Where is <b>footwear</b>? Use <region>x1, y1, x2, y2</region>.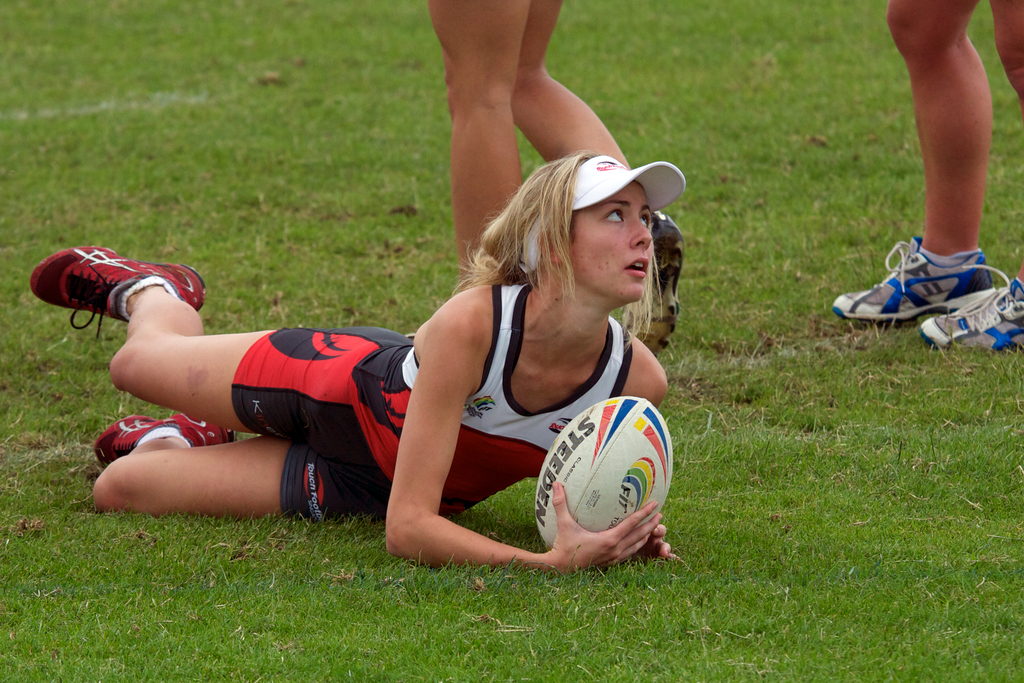
<region>829, 232, 1000, 322</region>.
